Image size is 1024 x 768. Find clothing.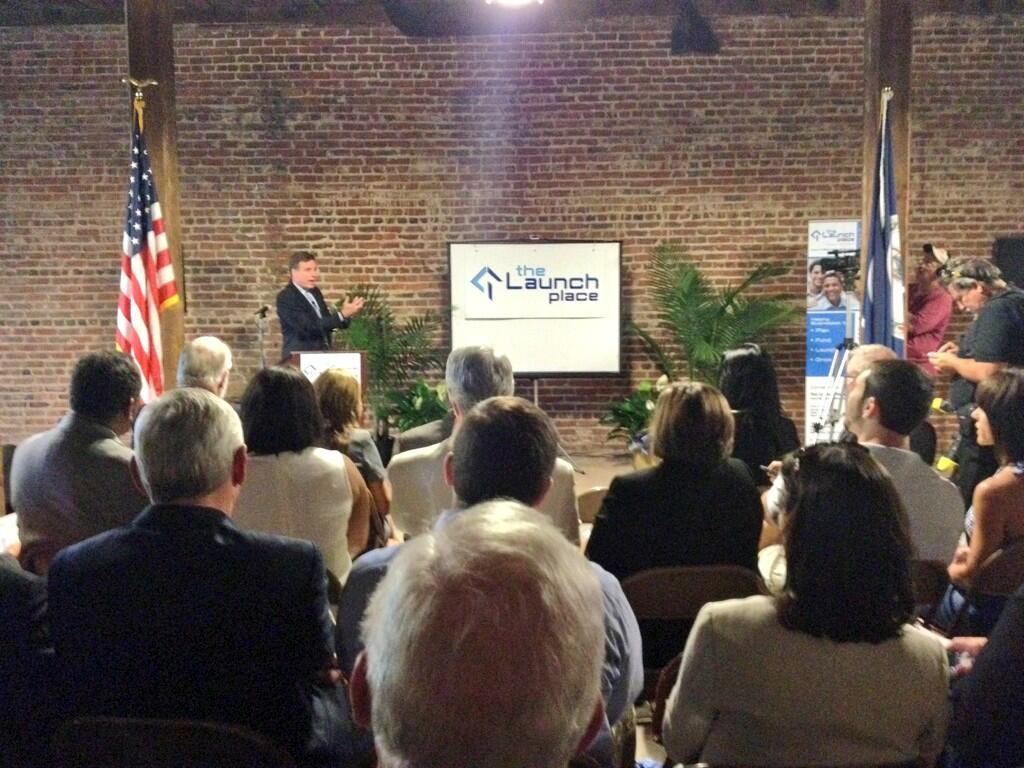
locate(226, 446, 355, 581).
